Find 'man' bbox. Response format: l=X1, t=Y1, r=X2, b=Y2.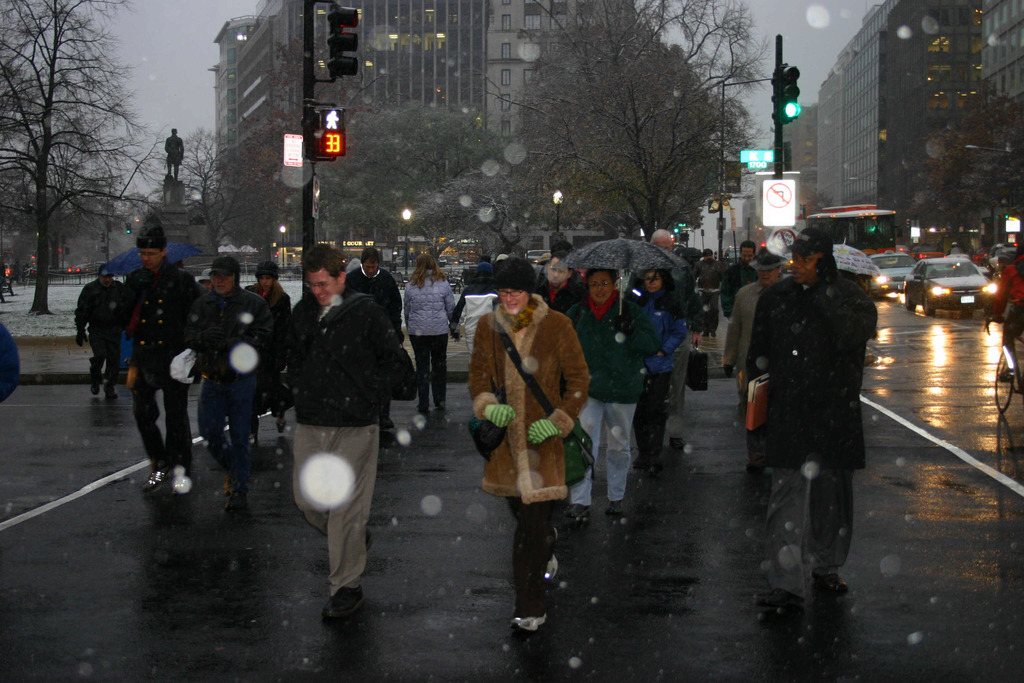
l=698, t=247, r=723, b=339.
